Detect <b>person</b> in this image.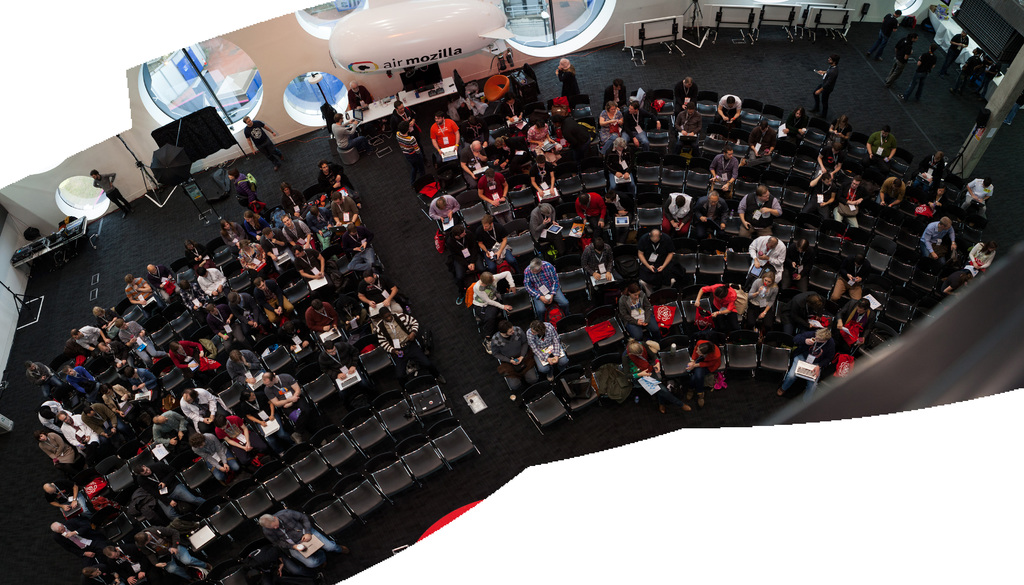
Detection: locate(139, 458, 205, 520).
